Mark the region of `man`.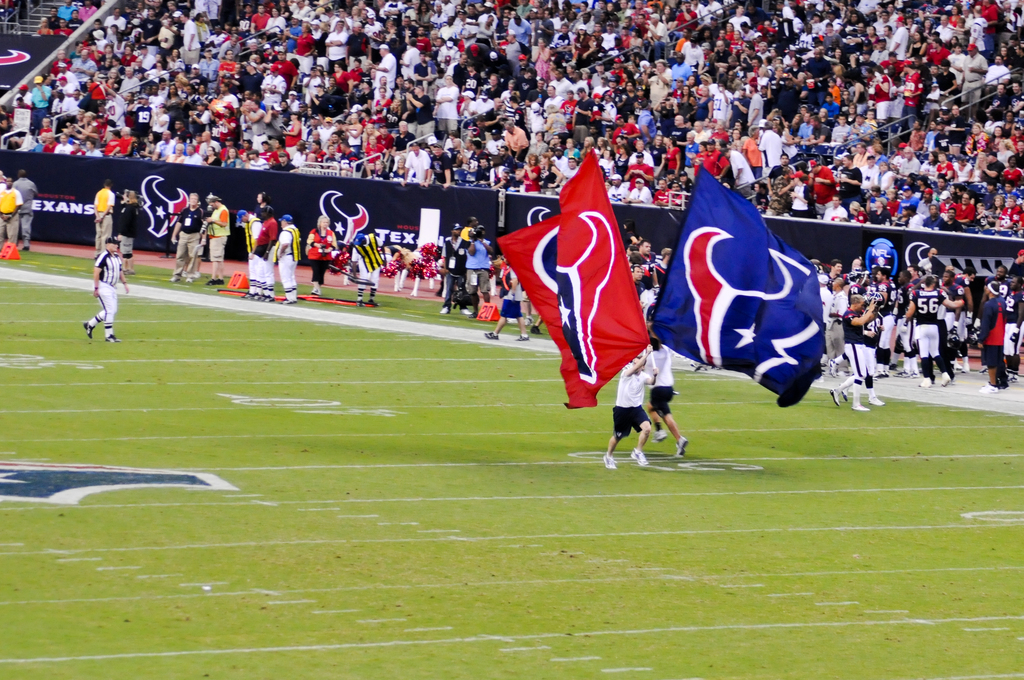
Region: <region>276, 216, 296, 305</region>.
